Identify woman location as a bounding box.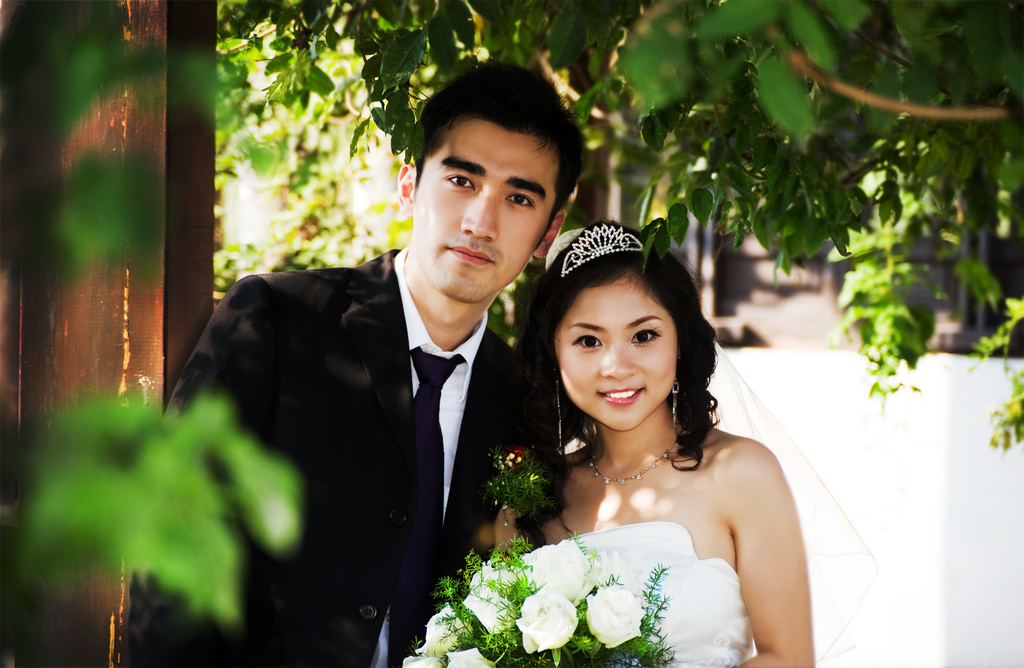
region(481, 237, 808, 642).
